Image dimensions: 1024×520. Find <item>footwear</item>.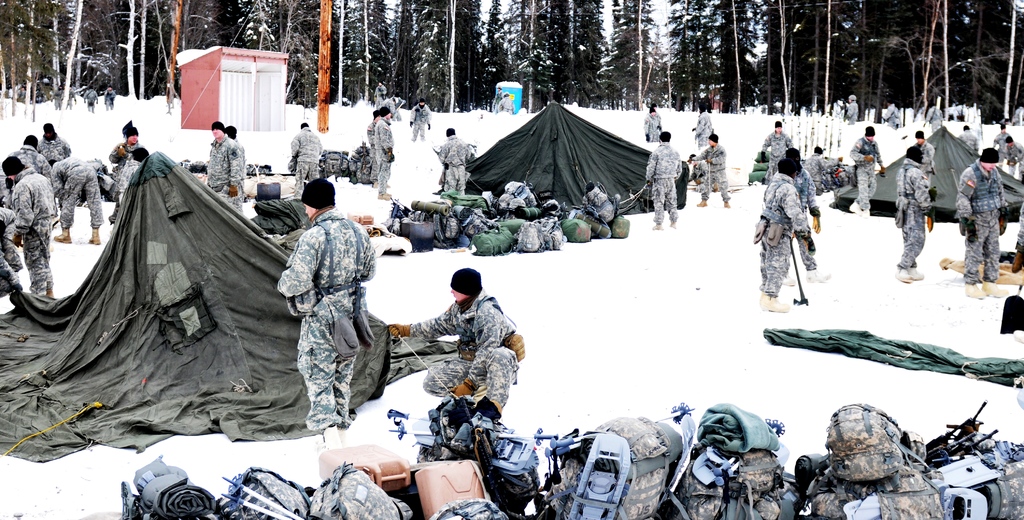
(903, 268, 925, 284).
